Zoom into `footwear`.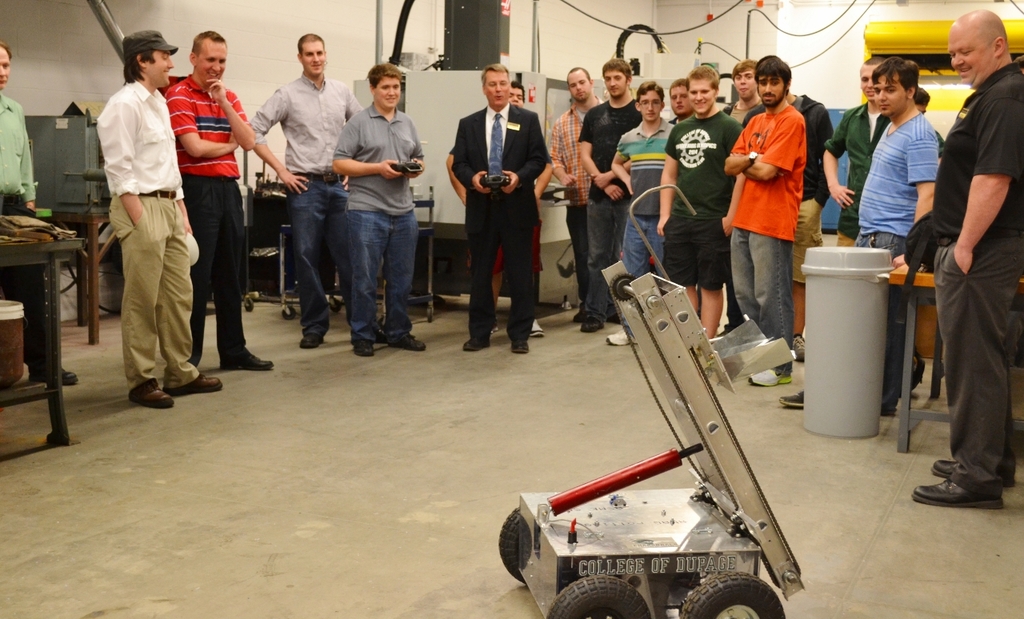
Zoom target: detection(781, 391, 799, 409).
